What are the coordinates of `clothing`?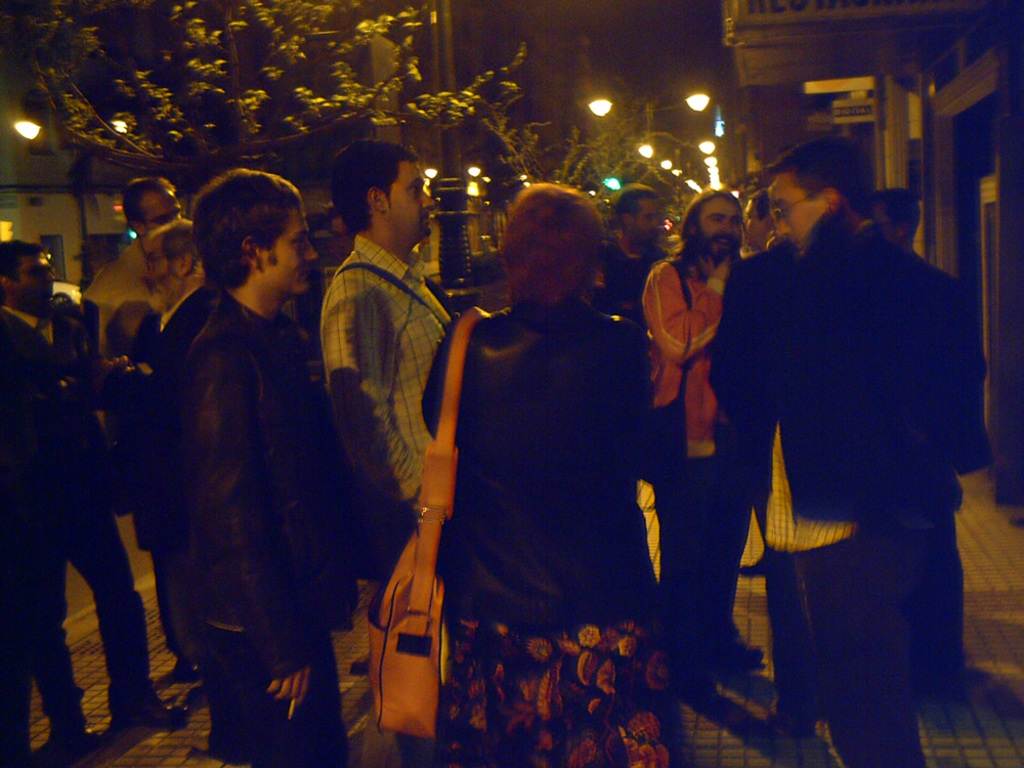
[left=331, top=238, right=450, bottom=478].
